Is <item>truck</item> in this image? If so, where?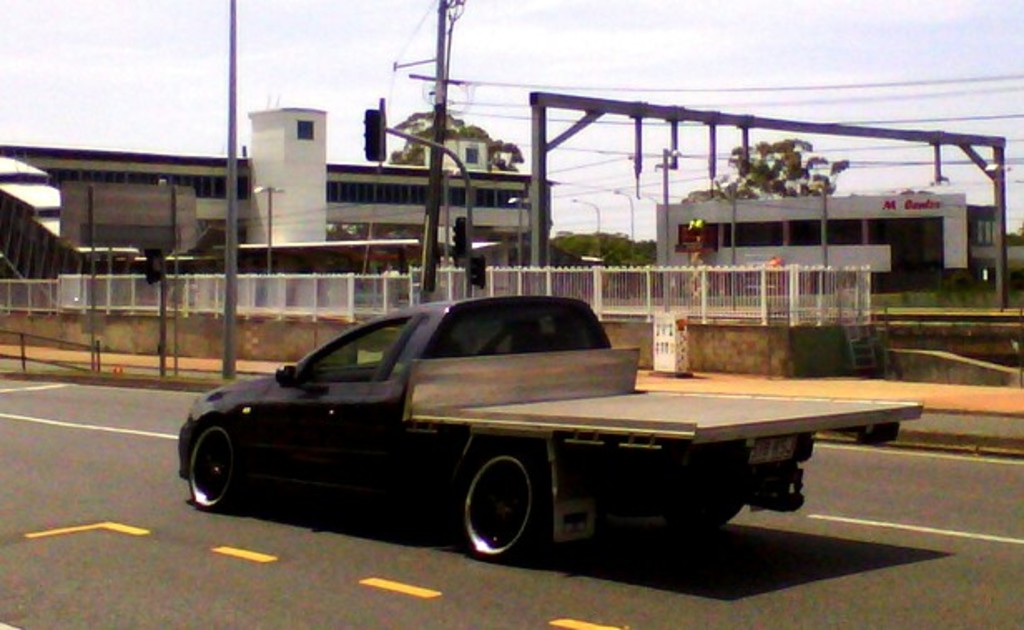
Yes, at x1=170 y1=289 x2=919 y2=557.
